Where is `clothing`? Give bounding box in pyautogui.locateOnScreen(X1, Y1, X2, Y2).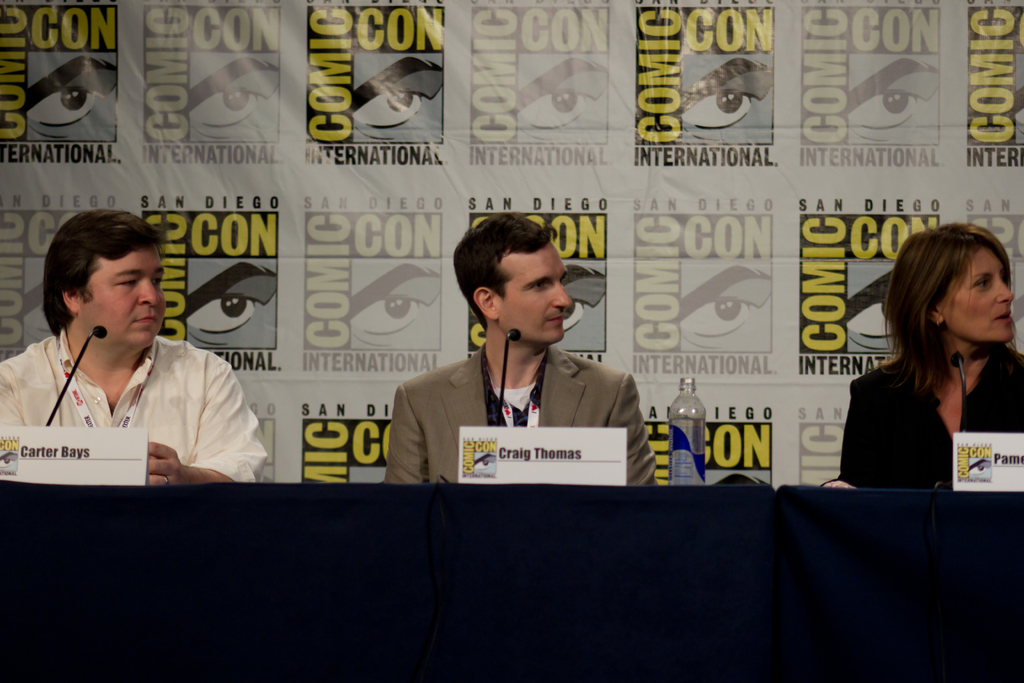
pyautogui.locateOnScreen(39, 304, 265, 489).
